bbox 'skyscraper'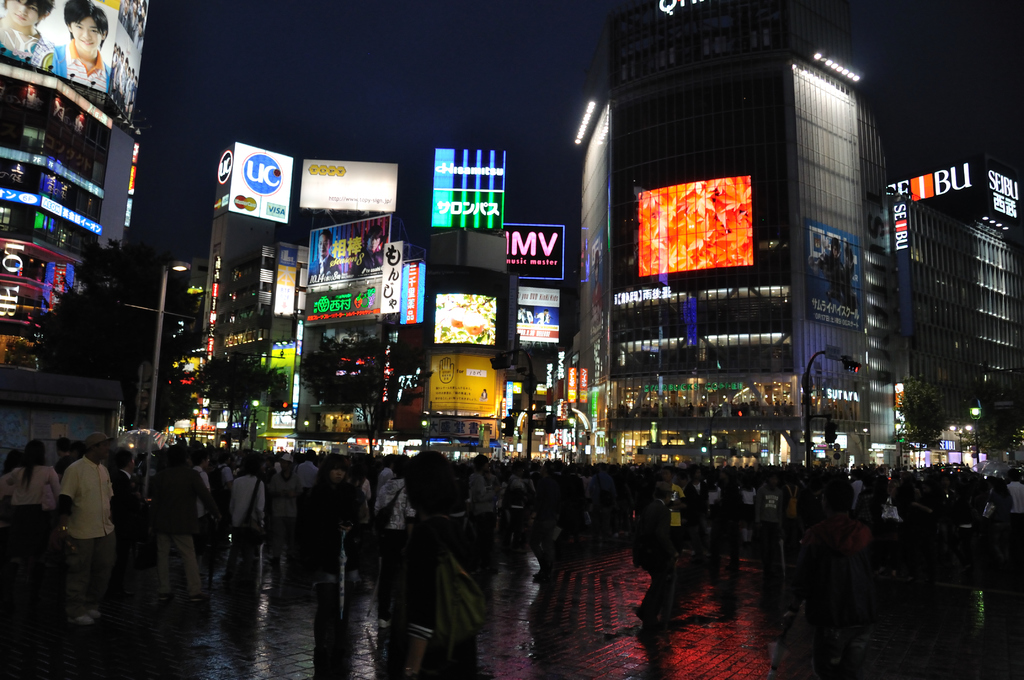
crop(0, 0, 158, 389)
